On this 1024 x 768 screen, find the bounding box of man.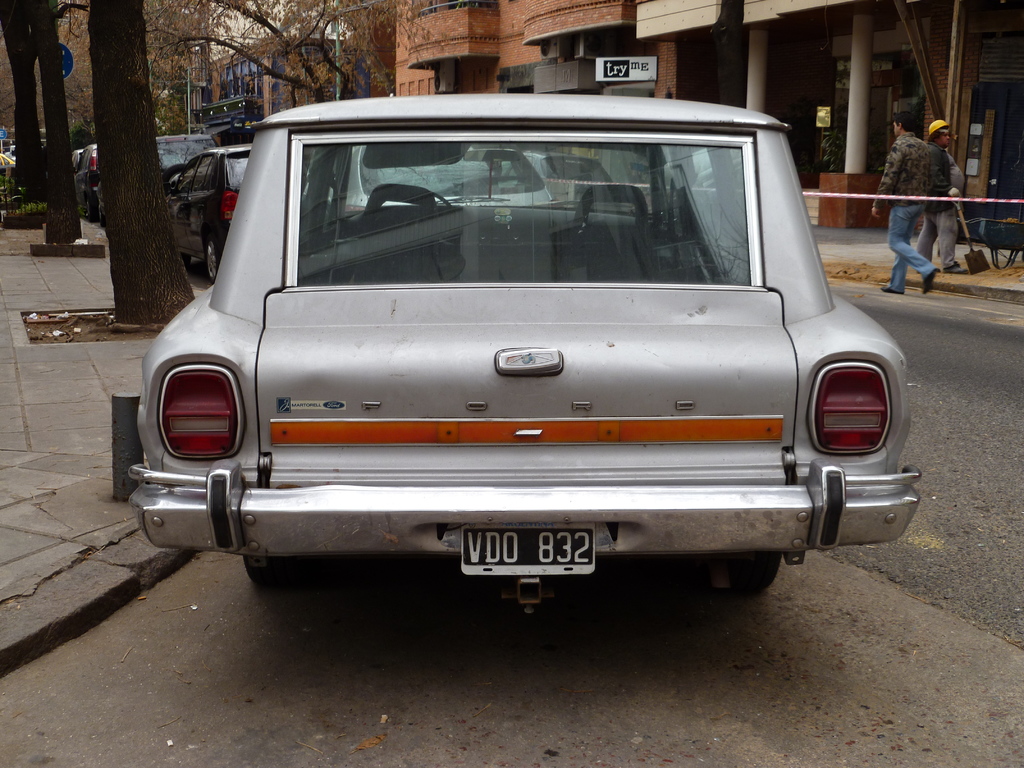
Bounding box: 861 107 930 300.
